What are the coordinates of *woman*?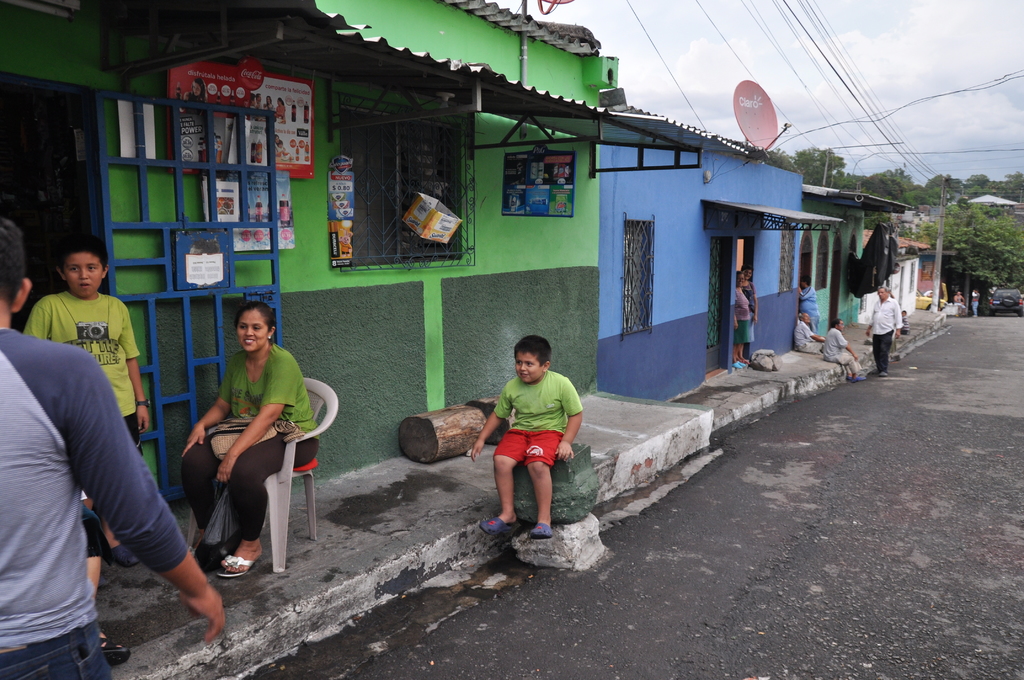
(188, 283, 312, 594).
